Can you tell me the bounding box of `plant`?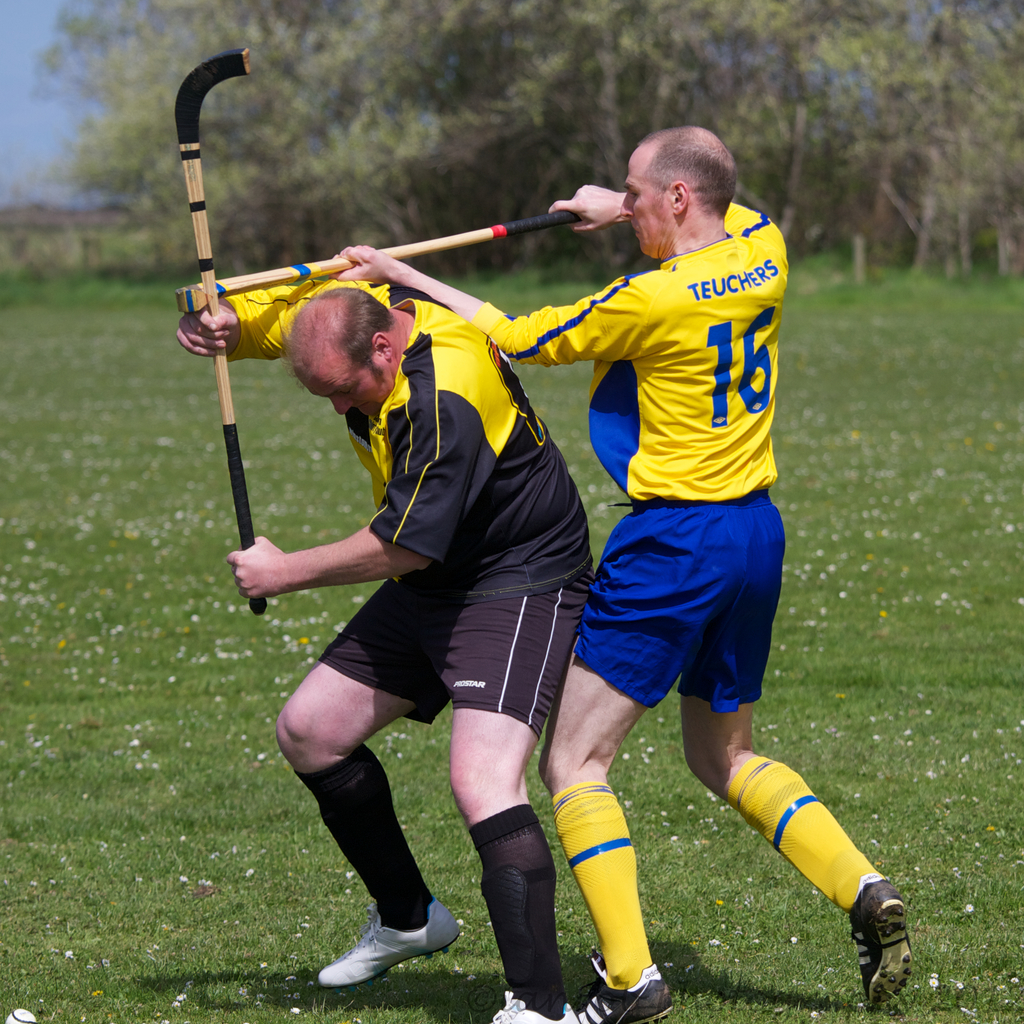
[x1=4, y1=209, x2=209, y2=288].
